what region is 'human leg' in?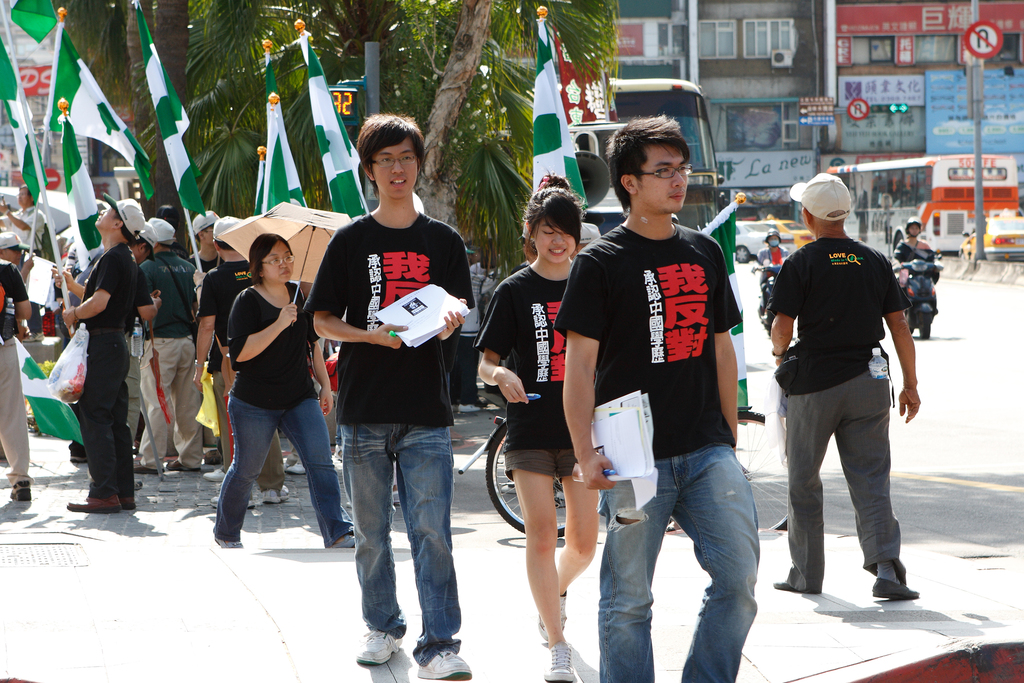
<box>392,416,472,682</box>.
